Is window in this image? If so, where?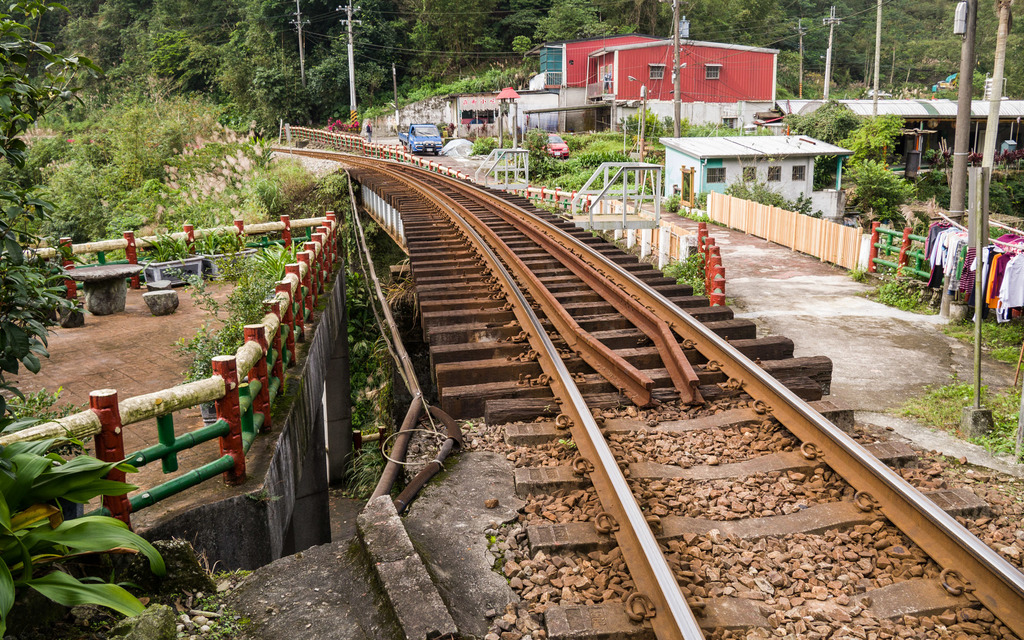
Yes, at 707 163 729 178.
